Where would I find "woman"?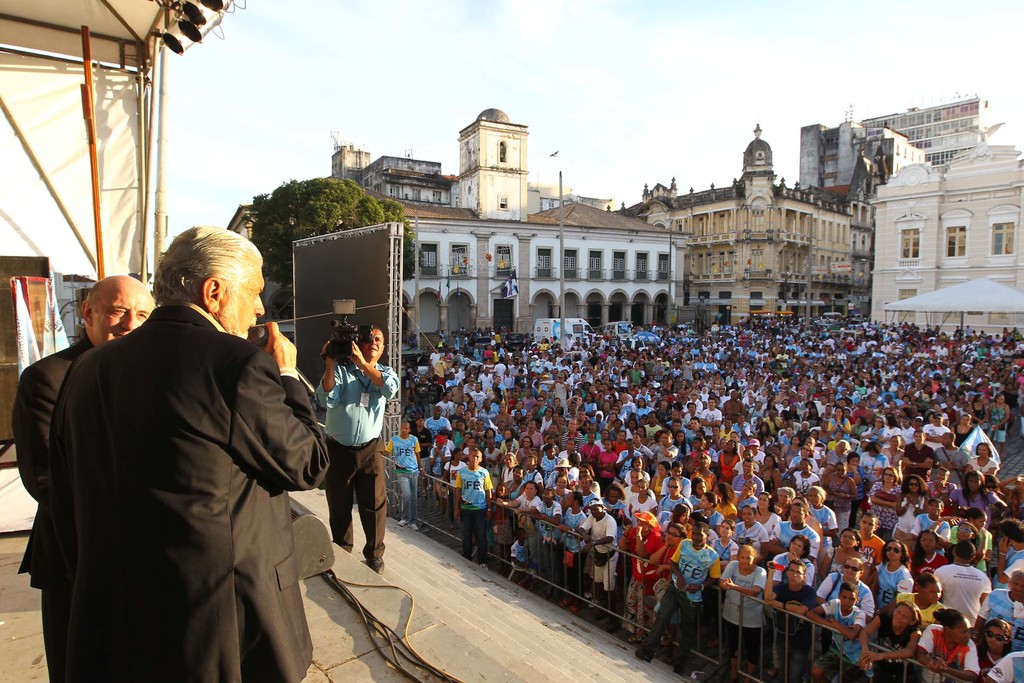
At select_region(686, 452, 716, 488).
